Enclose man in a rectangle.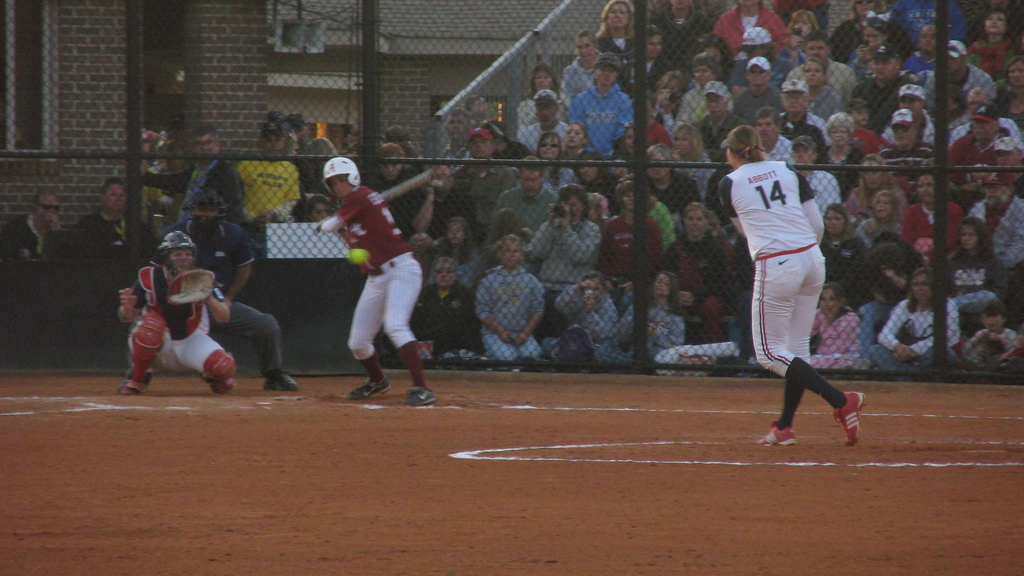
detection(138, 125, 244, 223).
